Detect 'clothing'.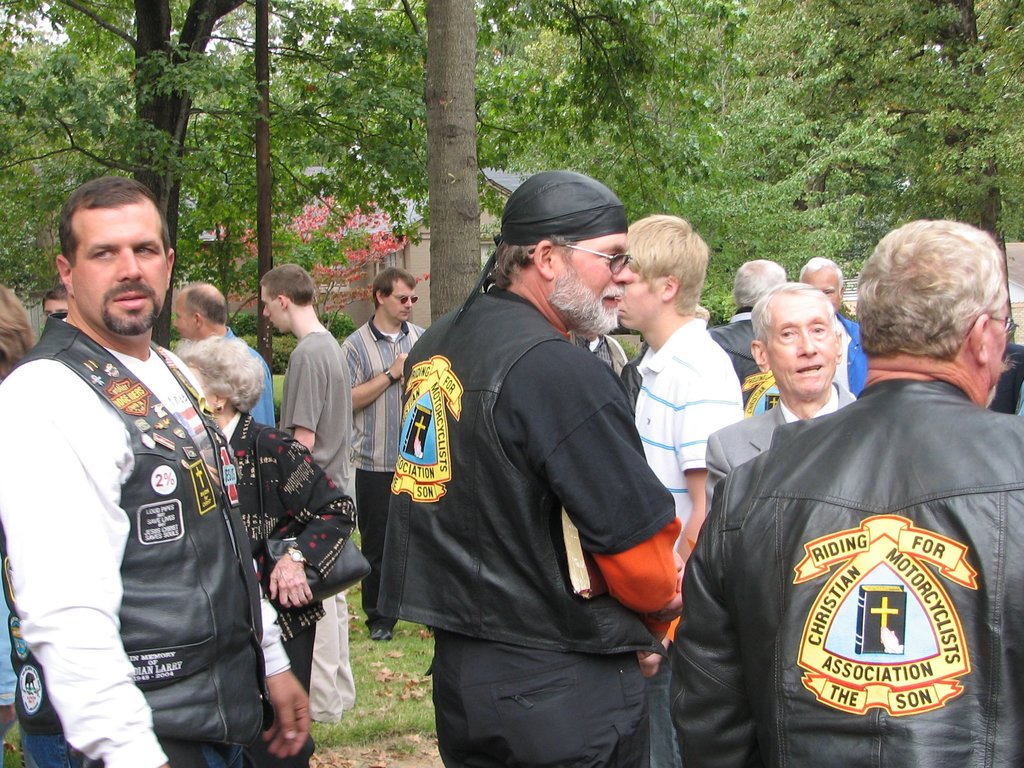
Detected at BBox(219, 413, 356, 767).
